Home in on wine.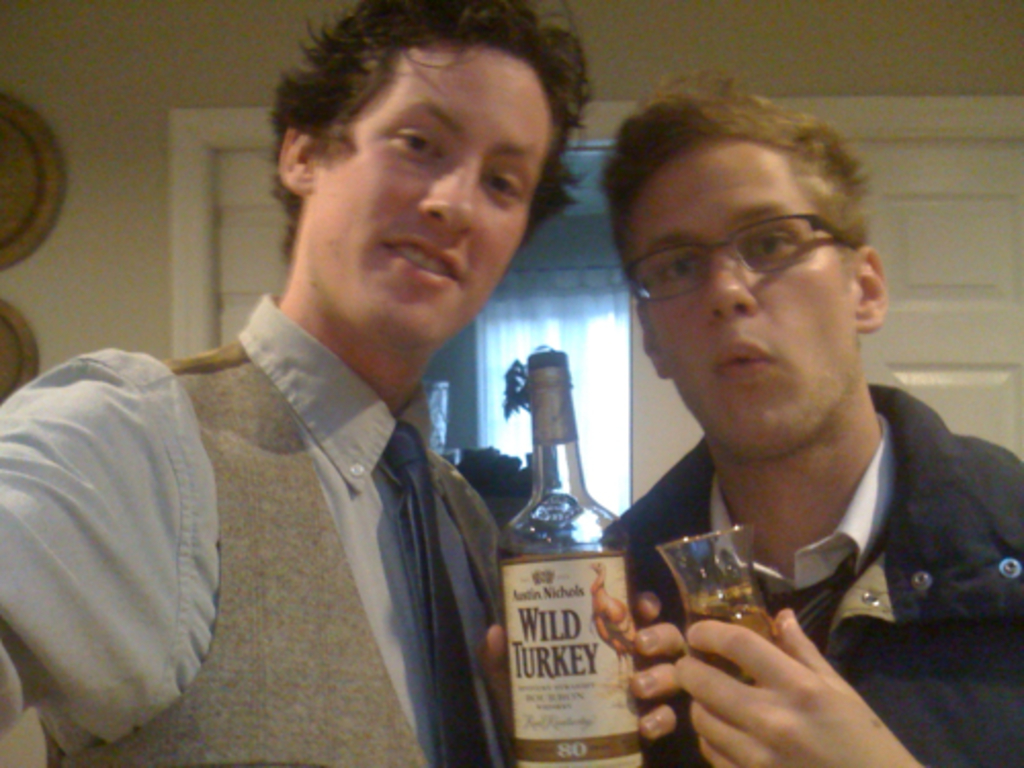
Homed in at locate(485, 336, 637, 752).
